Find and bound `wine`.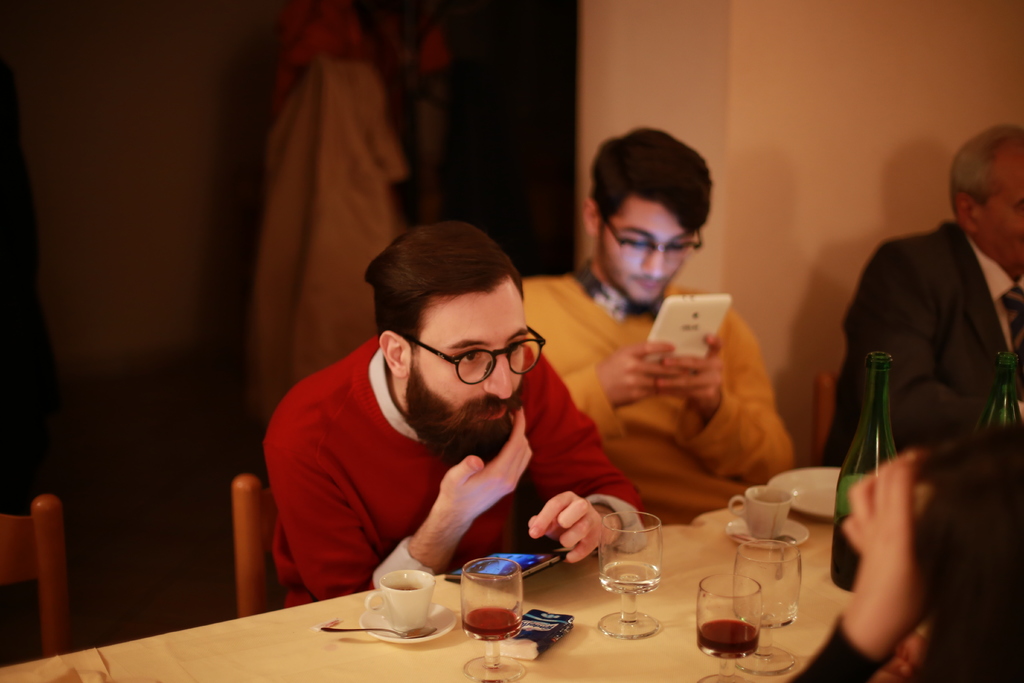
Bound: (left=698, top=618, right=756, bottom=661).
